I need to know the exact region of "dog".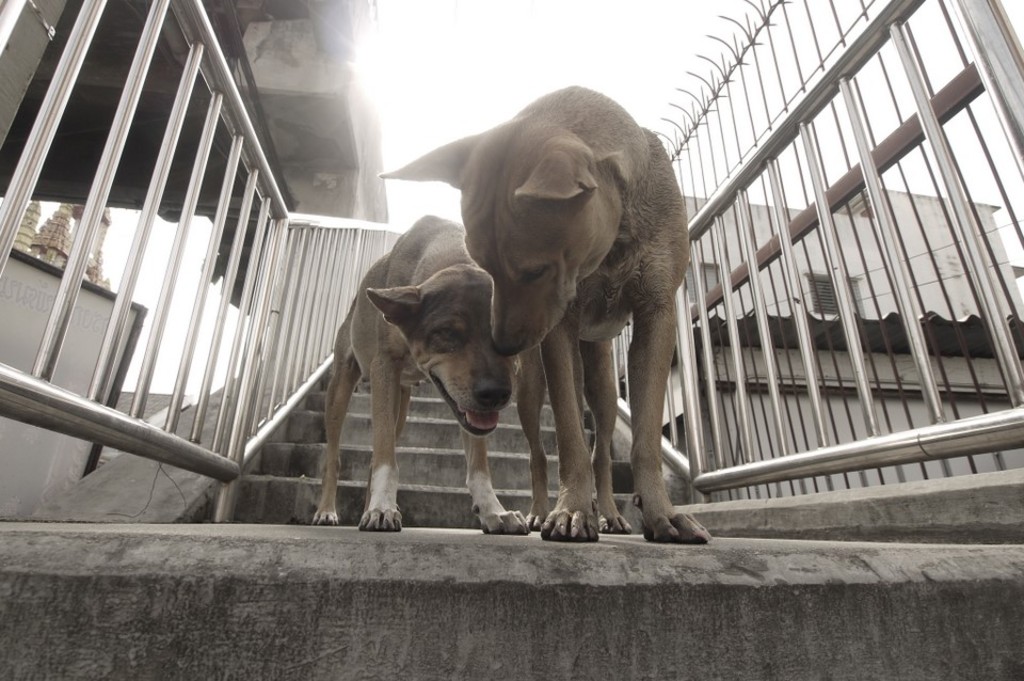
Region: 307 212 530 534.
